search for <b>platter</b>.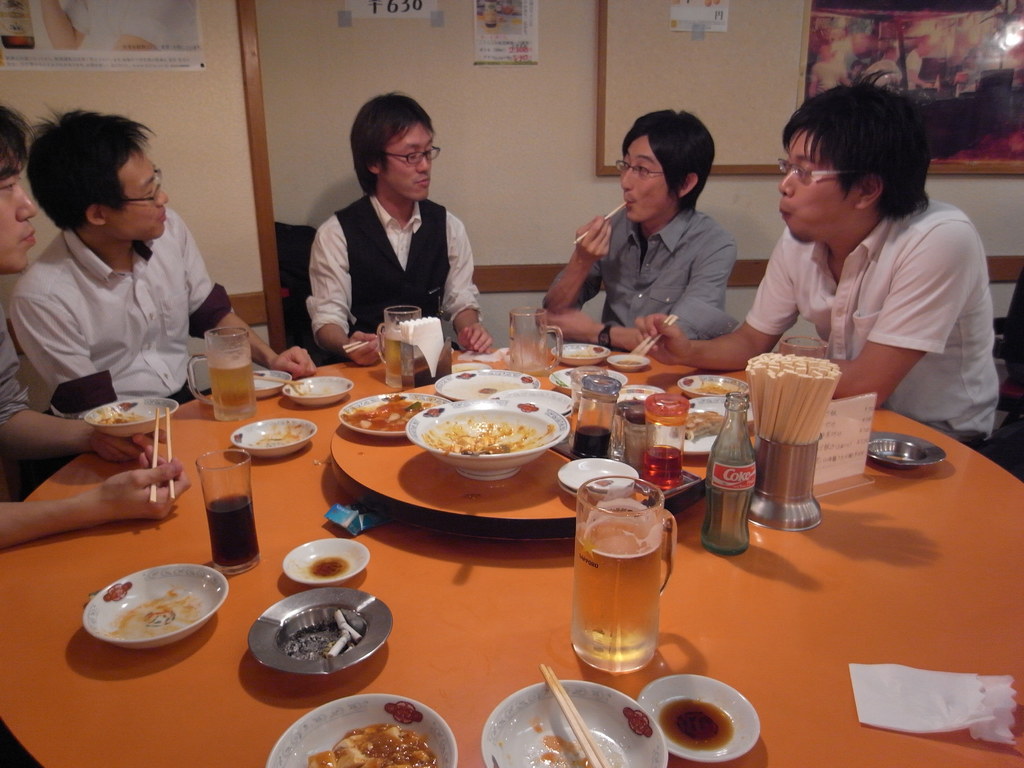
Found at crop(488, 388, 571, 418).
